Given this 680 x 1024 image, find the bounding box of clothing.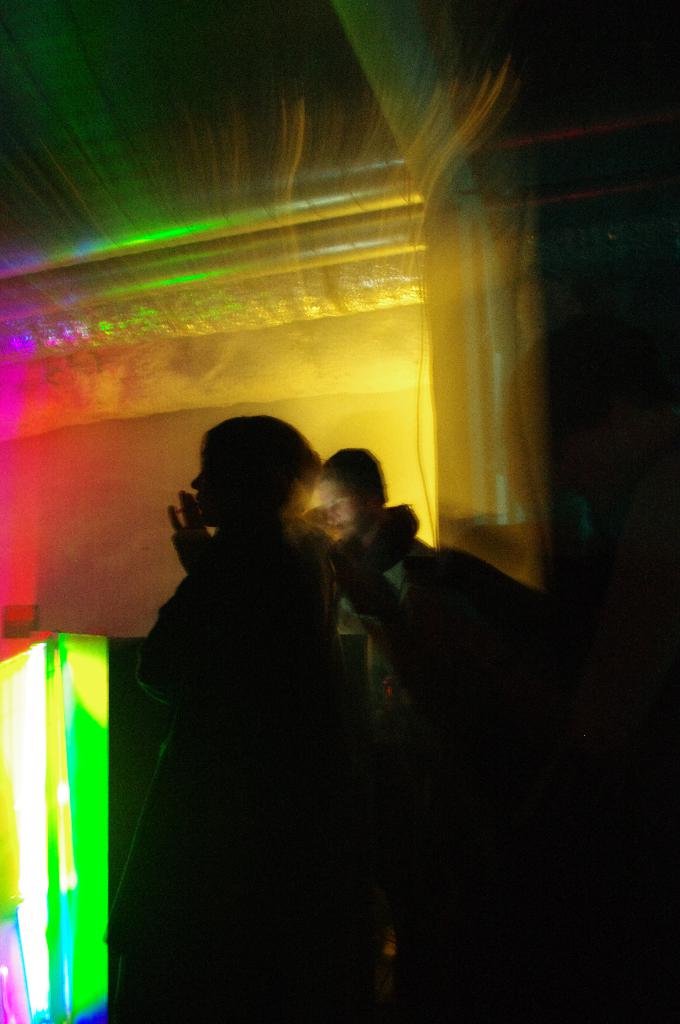
BBox(334, 495, 431, 720).
